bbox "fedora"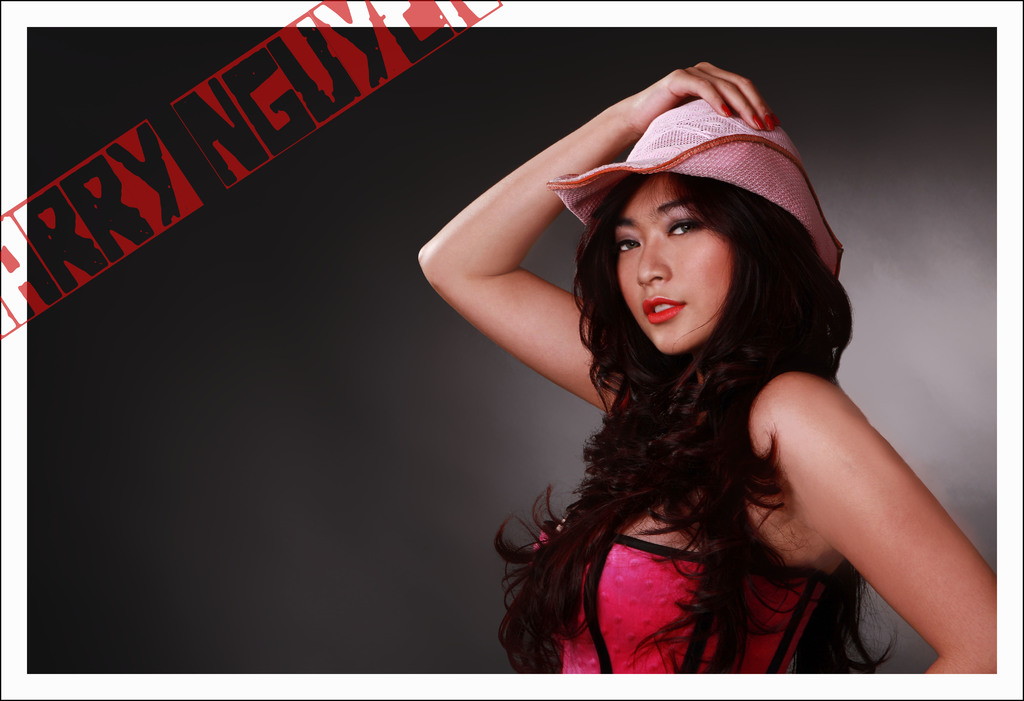
(547,92,845,281)
